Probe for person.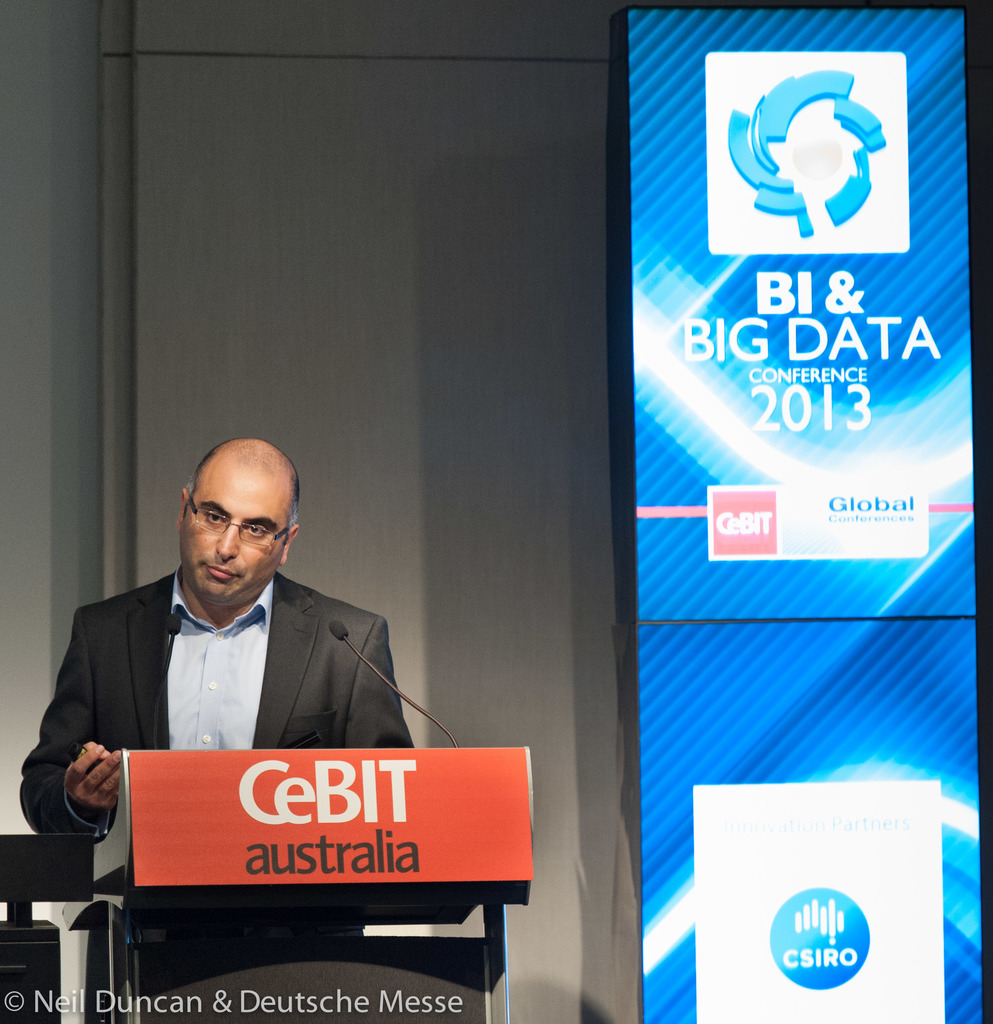
Probe result: locate(52, 400, 428, 911).
